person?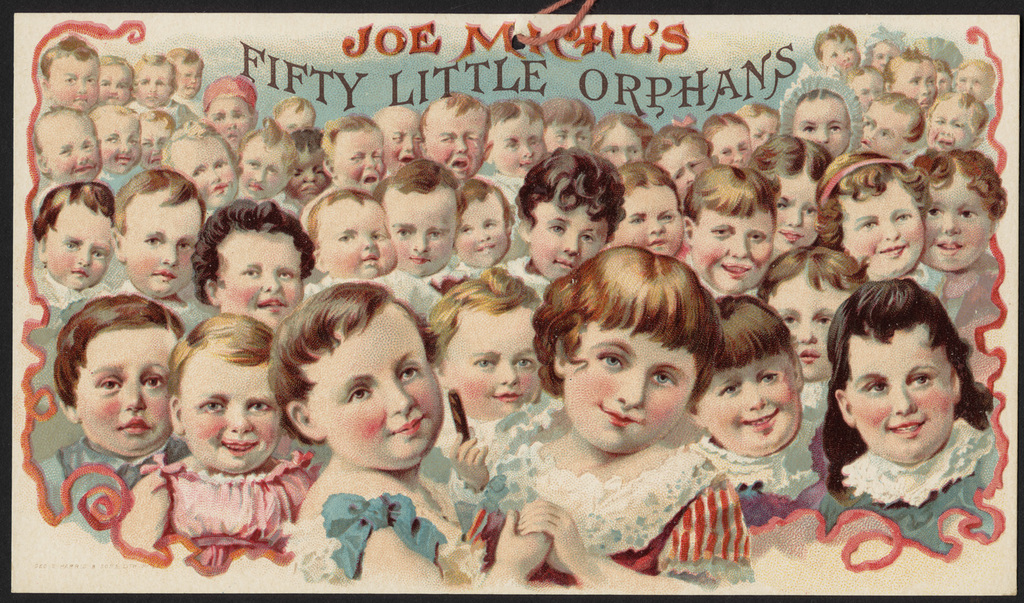
(461,239,748,585)
